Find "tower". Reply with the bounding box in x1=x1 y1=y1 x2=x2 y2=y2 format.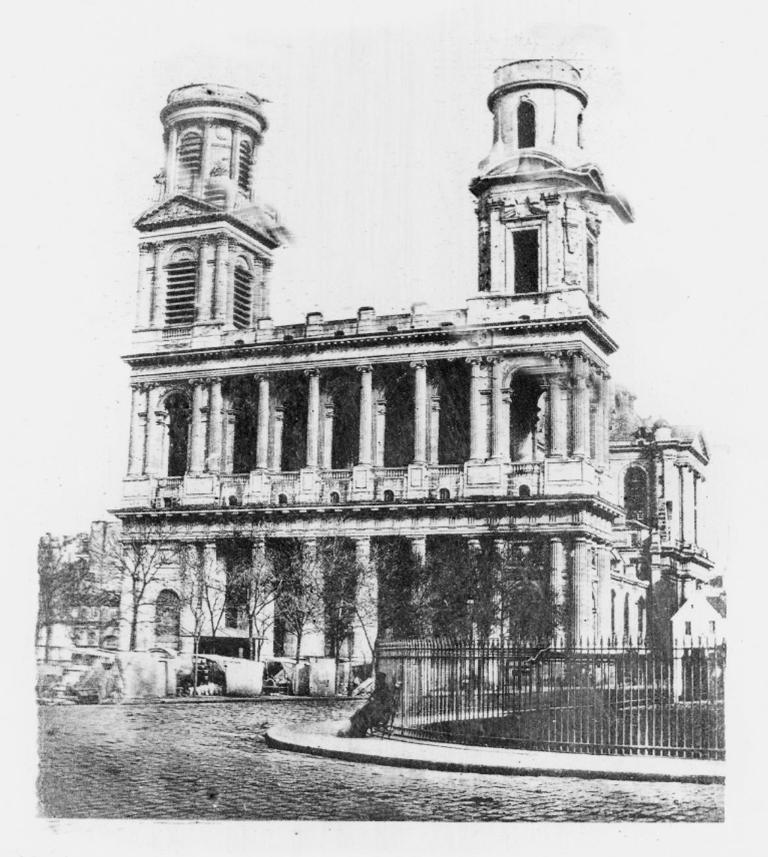
x1=475 y1=62 x2=625 y2=326.
